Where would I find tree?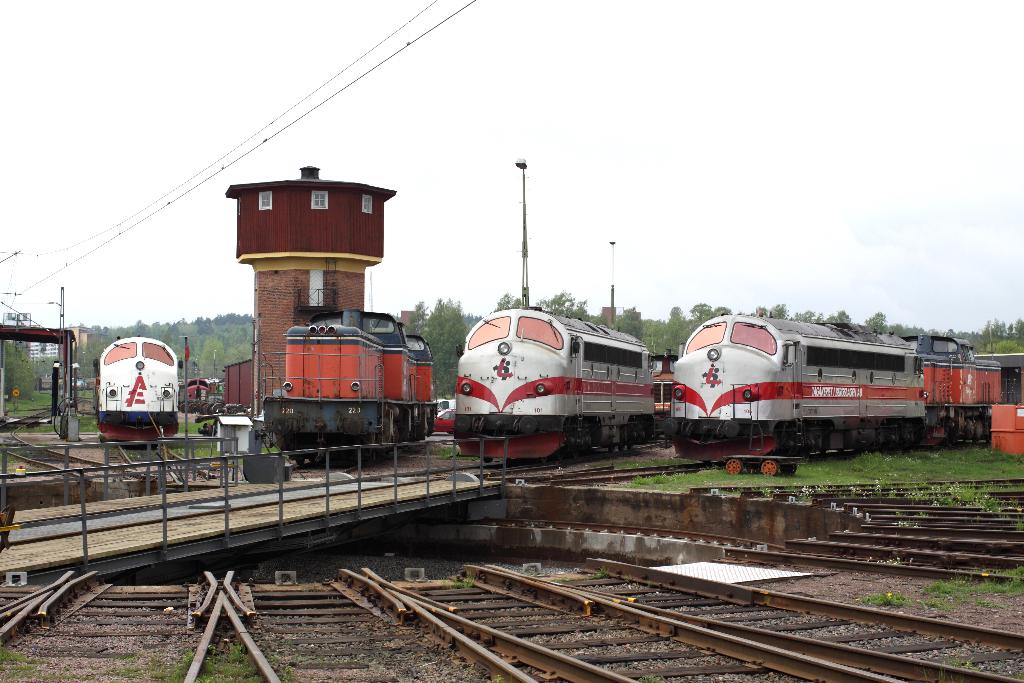
At [689, 299, 735, 322].
